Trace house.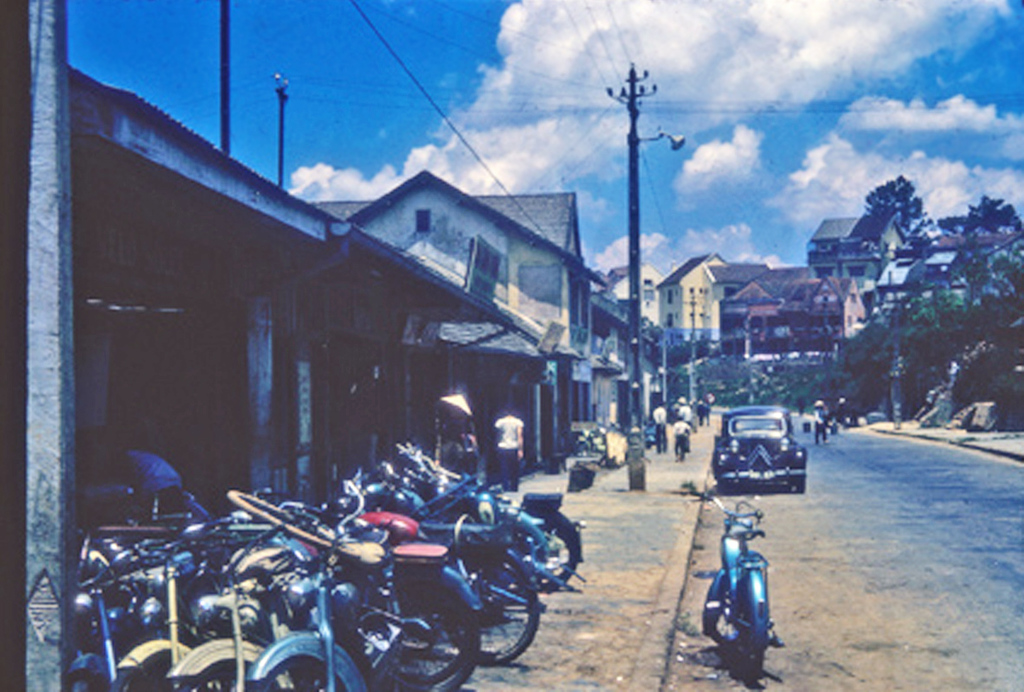
Traced to [807,211,915,294].
